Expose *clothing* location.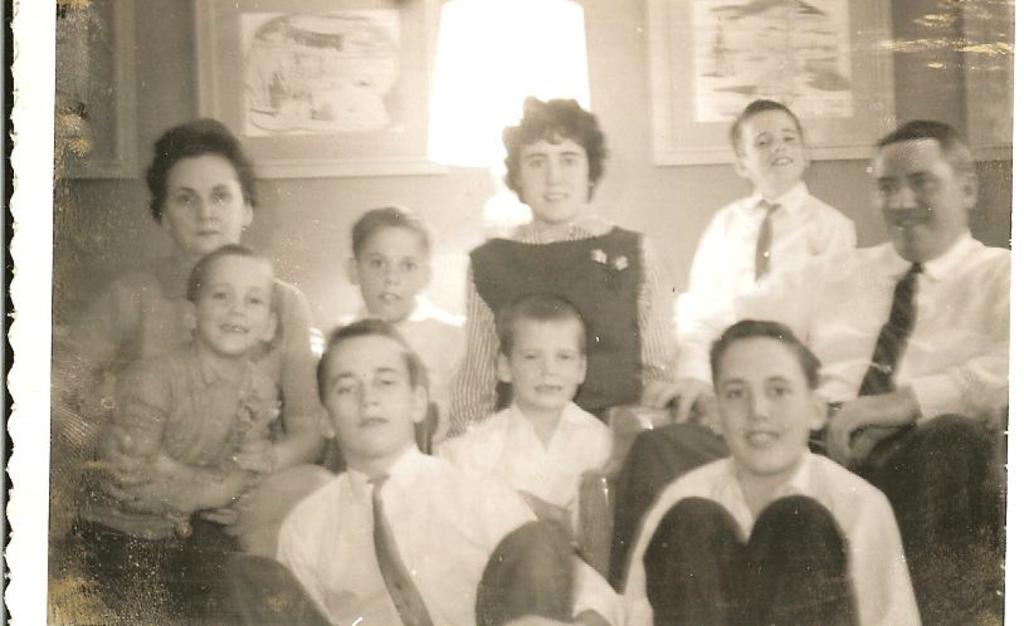
Exposed at bbox=[673, 181, 858, 352].
